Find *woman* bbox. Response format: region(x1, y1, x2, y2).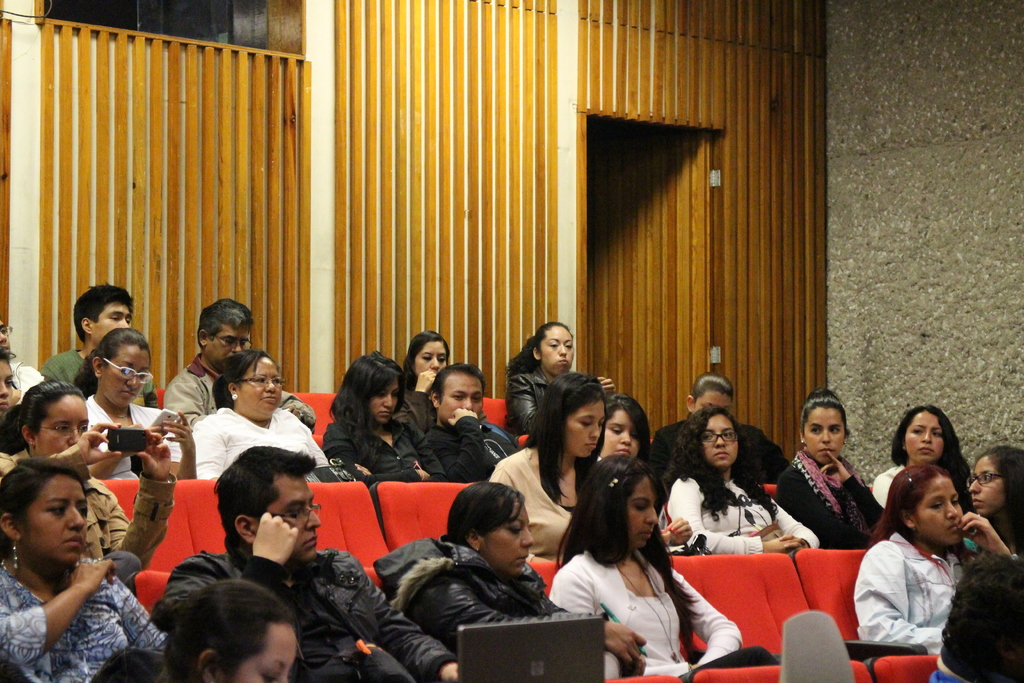
region(2, 452, 175, 682).
